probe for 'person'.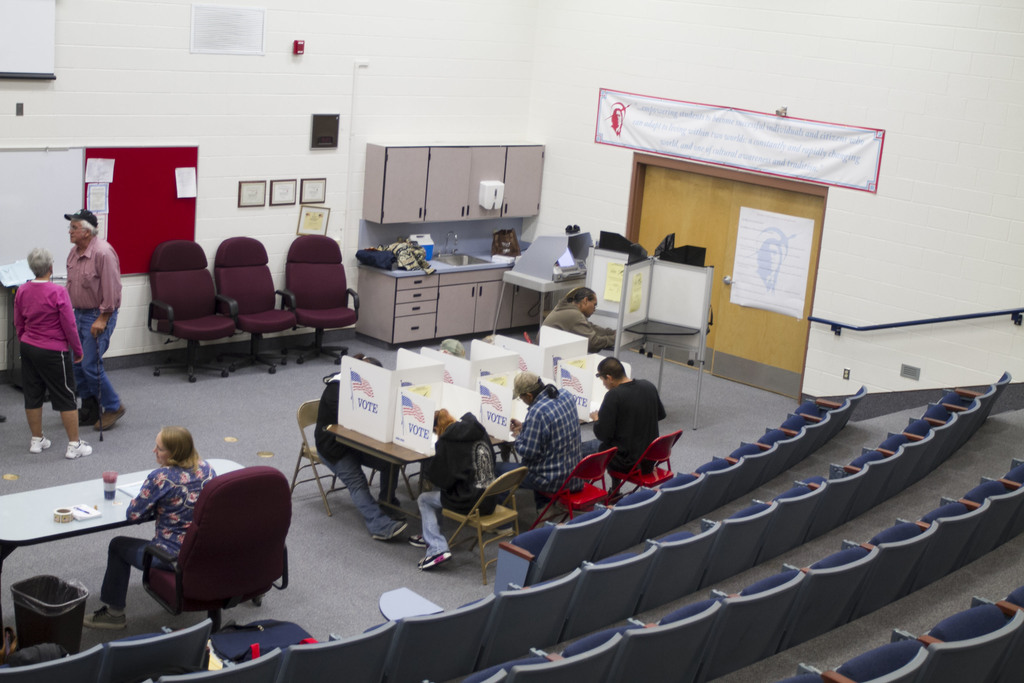
Probe result: x1=312, y1=350, x2=406, y2=542.
